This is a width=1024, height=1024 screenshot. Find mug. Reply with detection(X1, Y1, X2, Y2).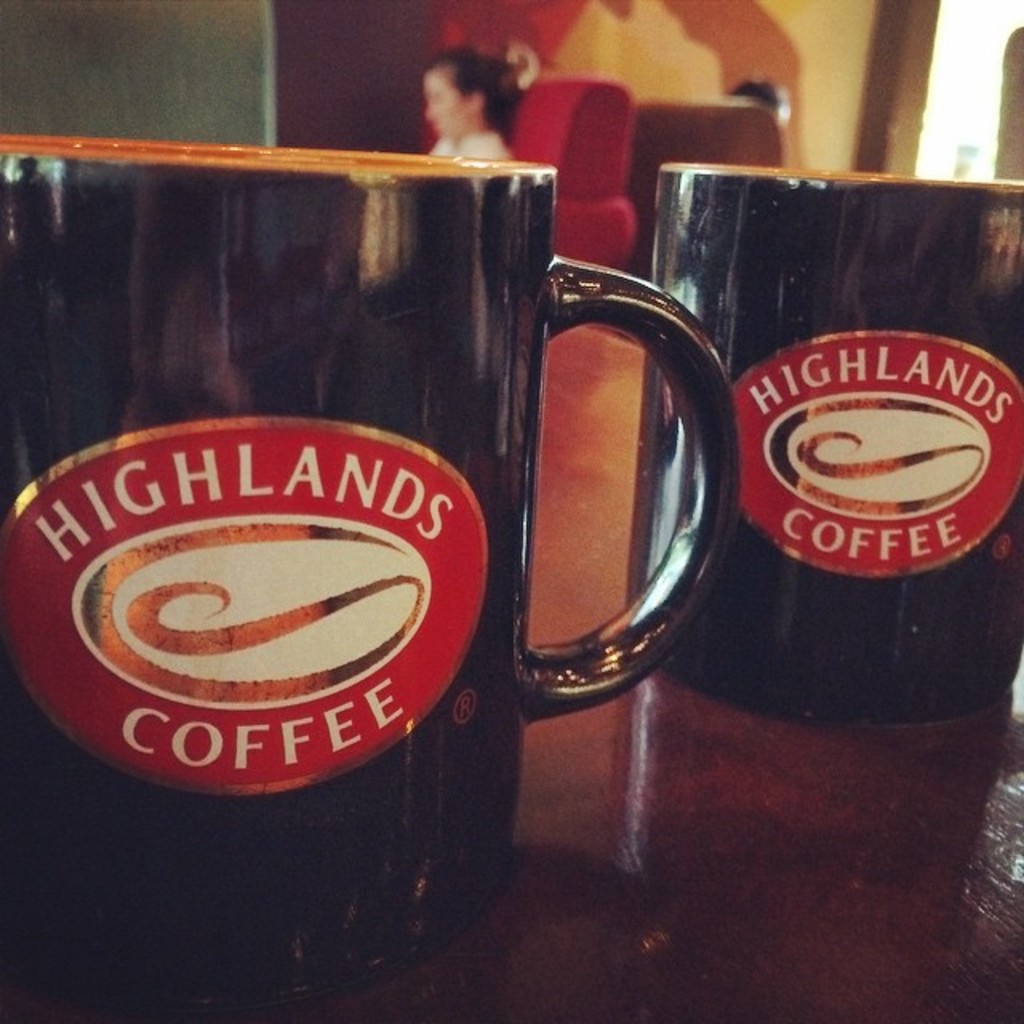
detection(0, 136, 739, 1022).
